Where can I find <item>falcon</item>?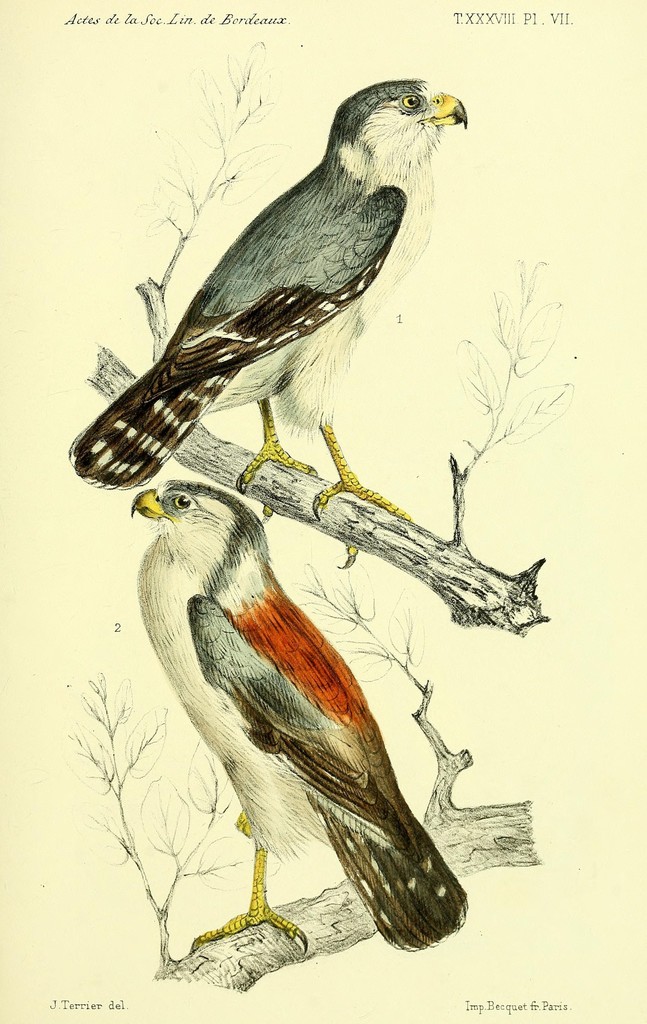
You can find it at (x1=59, y1=76, x2=472, y2=574).
